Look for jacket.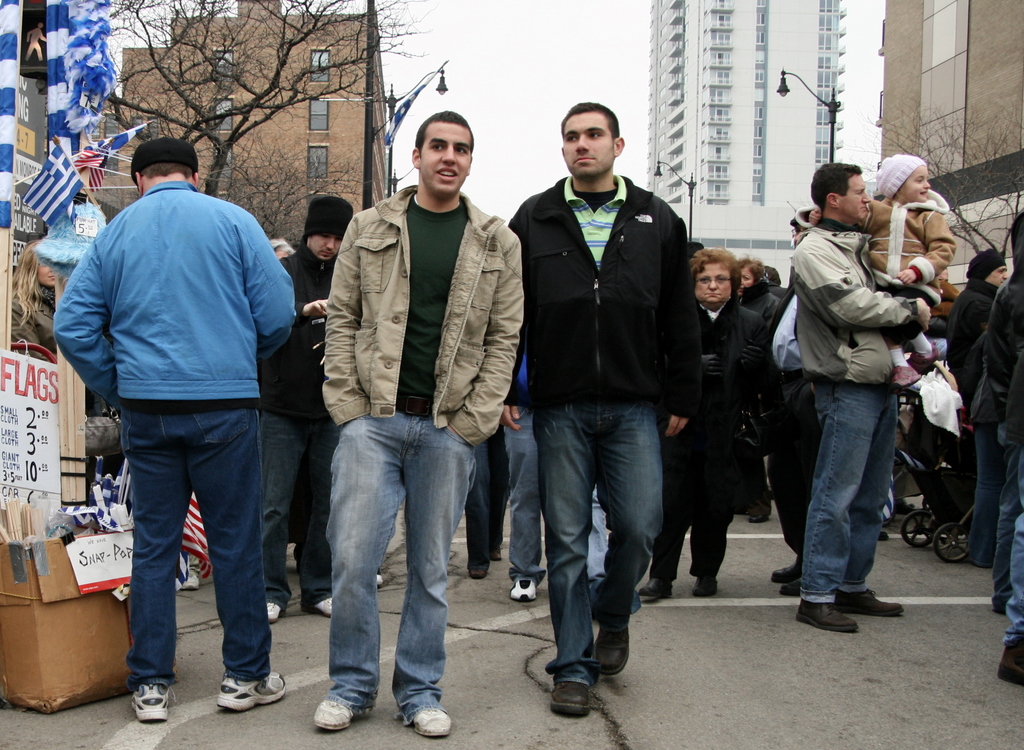
Found: detection(945, 275, 997, 411).
